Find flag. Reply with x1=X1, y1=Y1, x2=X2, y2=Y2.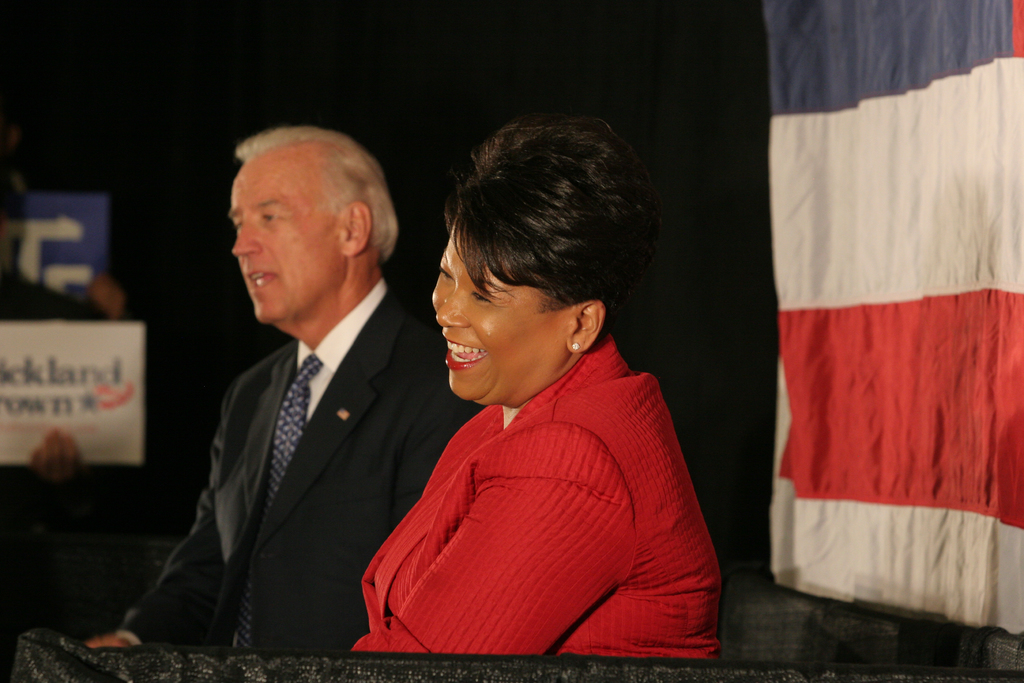
x1=759, y1=85, x2=998, y2=635.
